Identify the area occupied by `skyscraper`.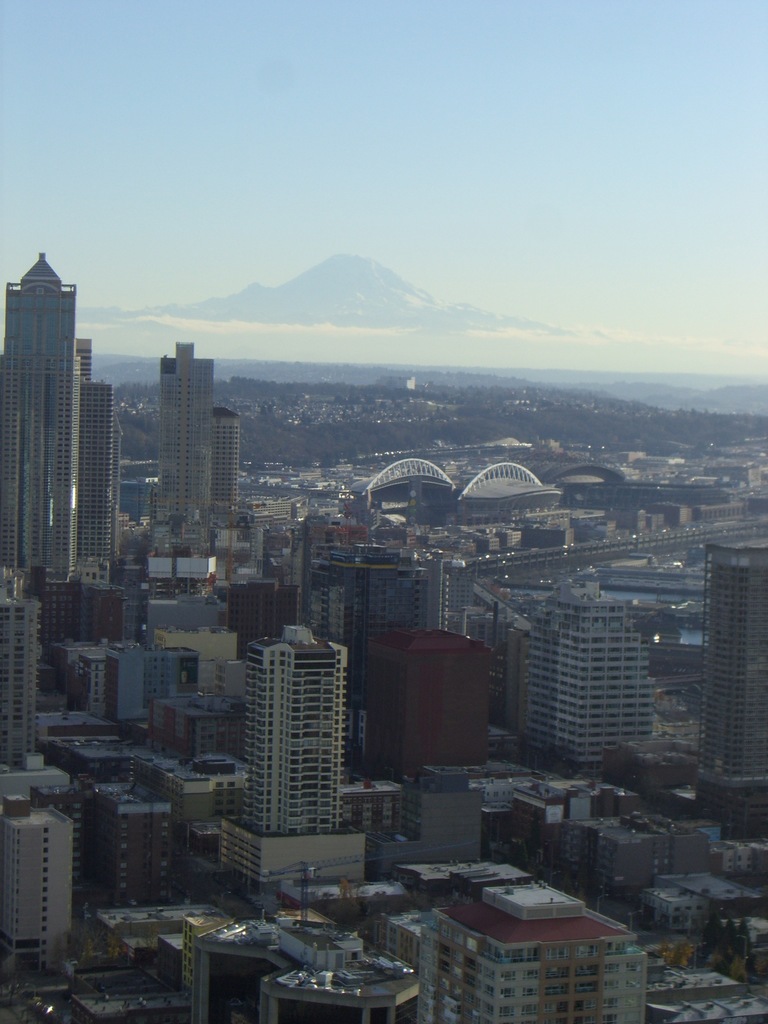
Area: 0, 794, 76, 973.
